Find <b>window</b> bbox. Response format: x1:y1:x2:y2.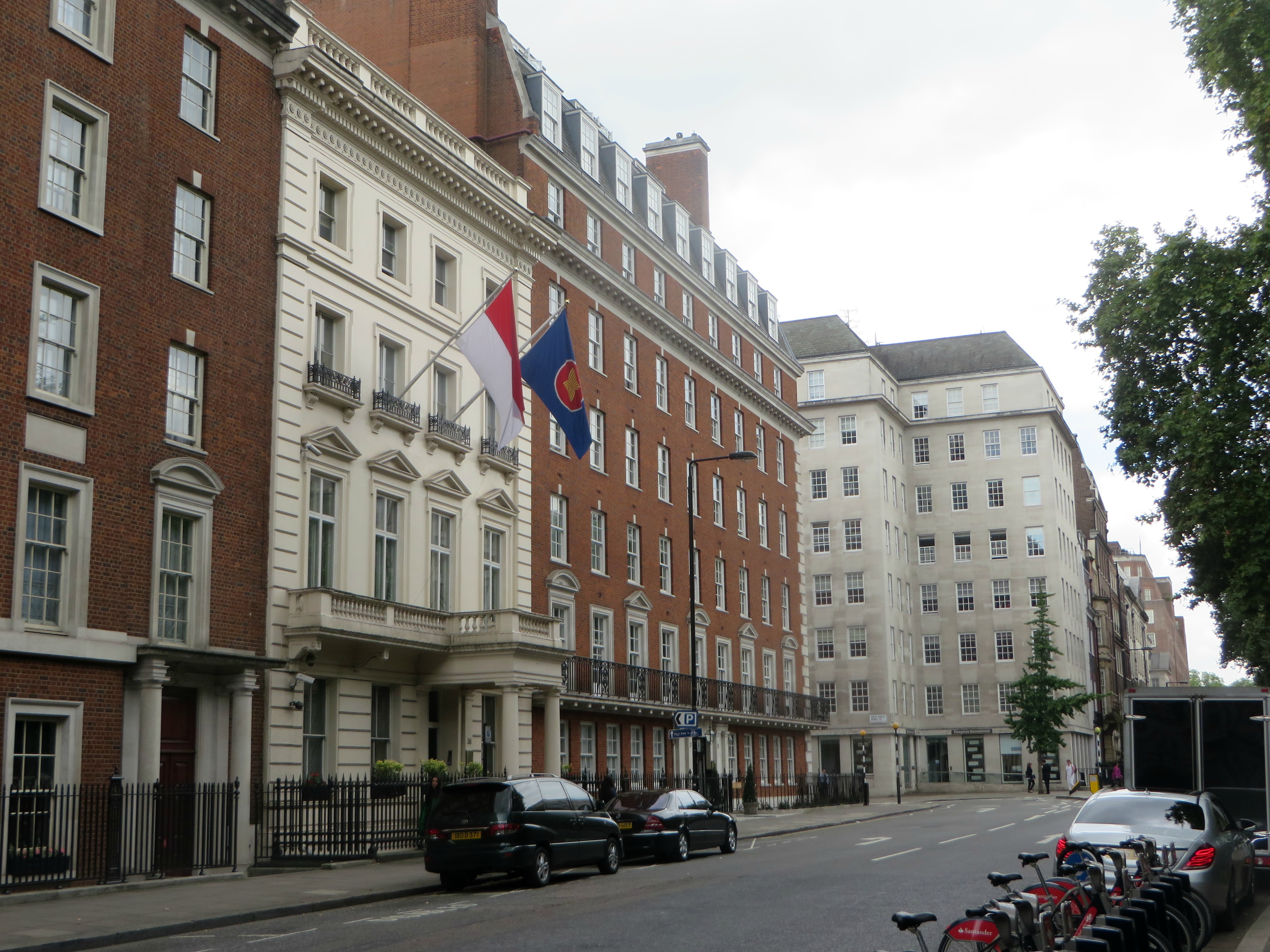
198:134:205:156.
